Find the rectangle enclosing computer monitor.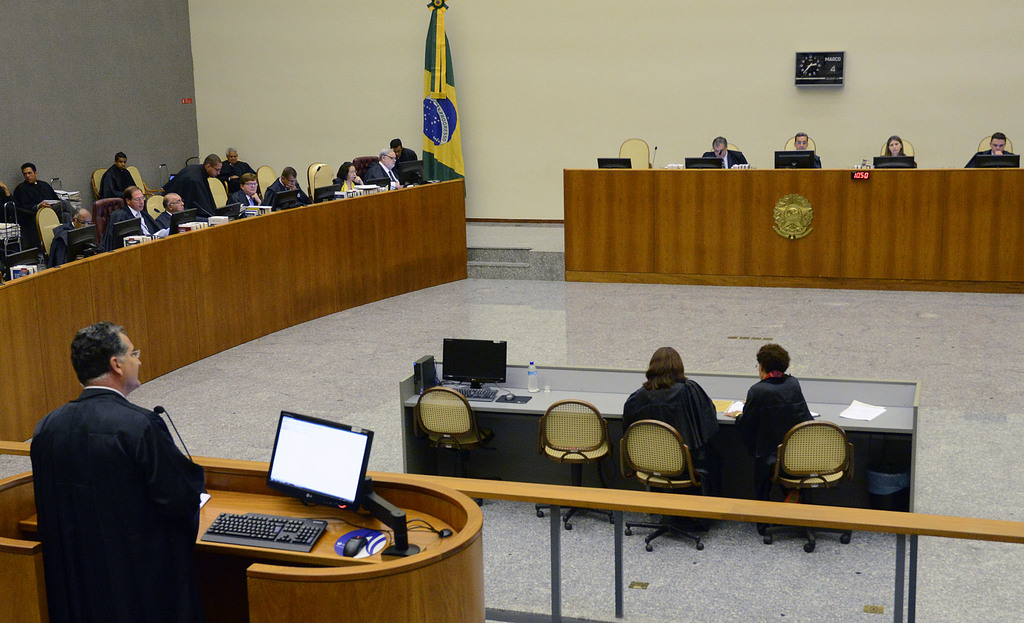
box=[246, 403, 365, 542].
